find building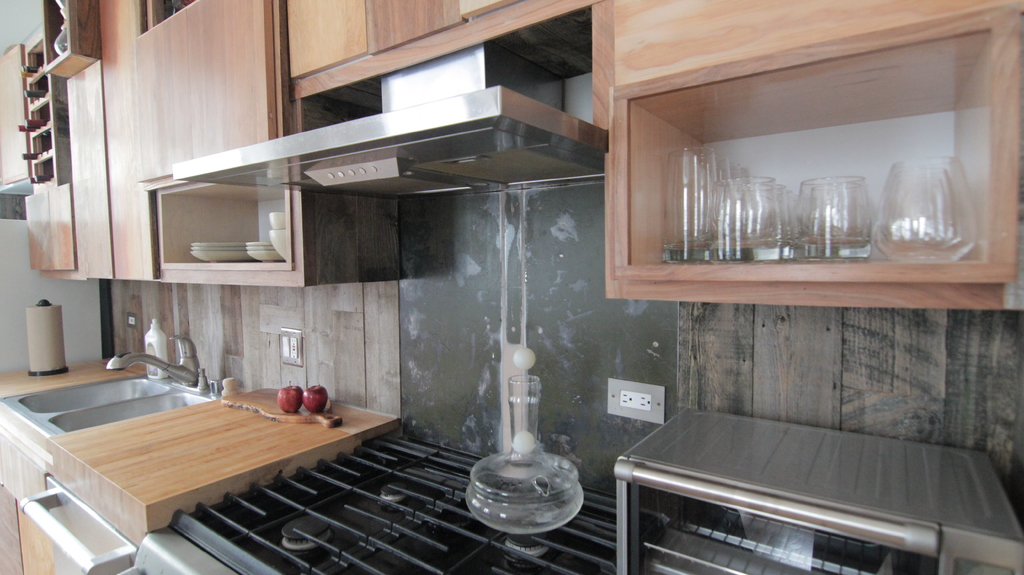
locate(0, 0, 1023, 574)
